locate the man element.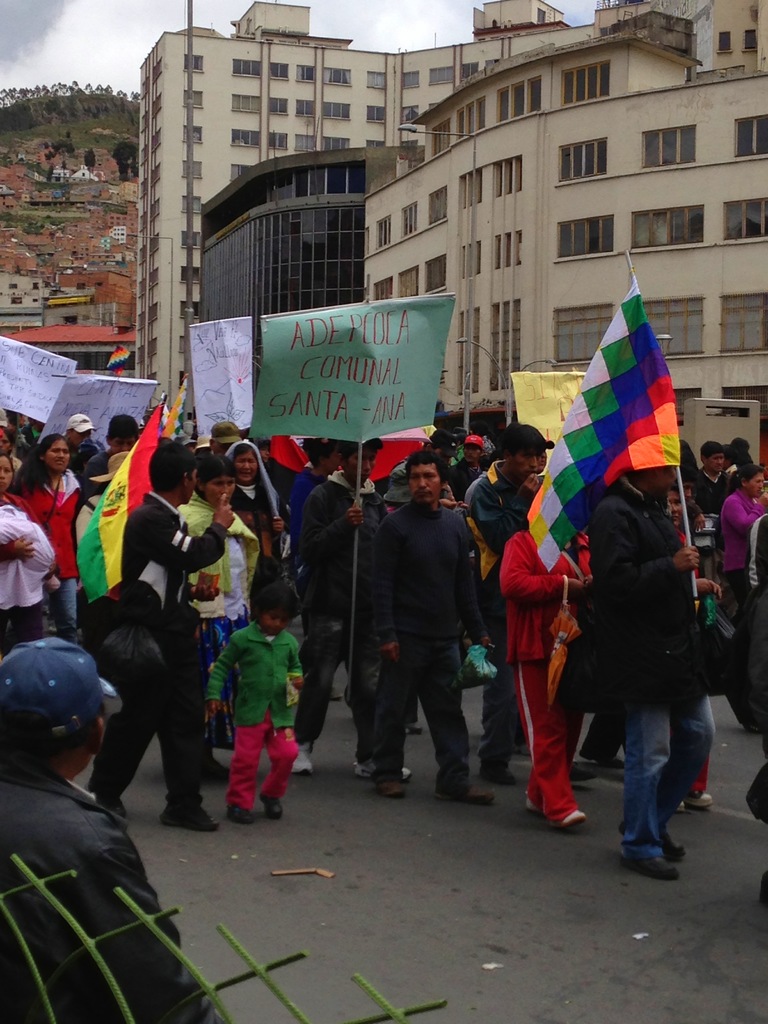
Element bbox: <region>4, 406, 21, 434</region>.
